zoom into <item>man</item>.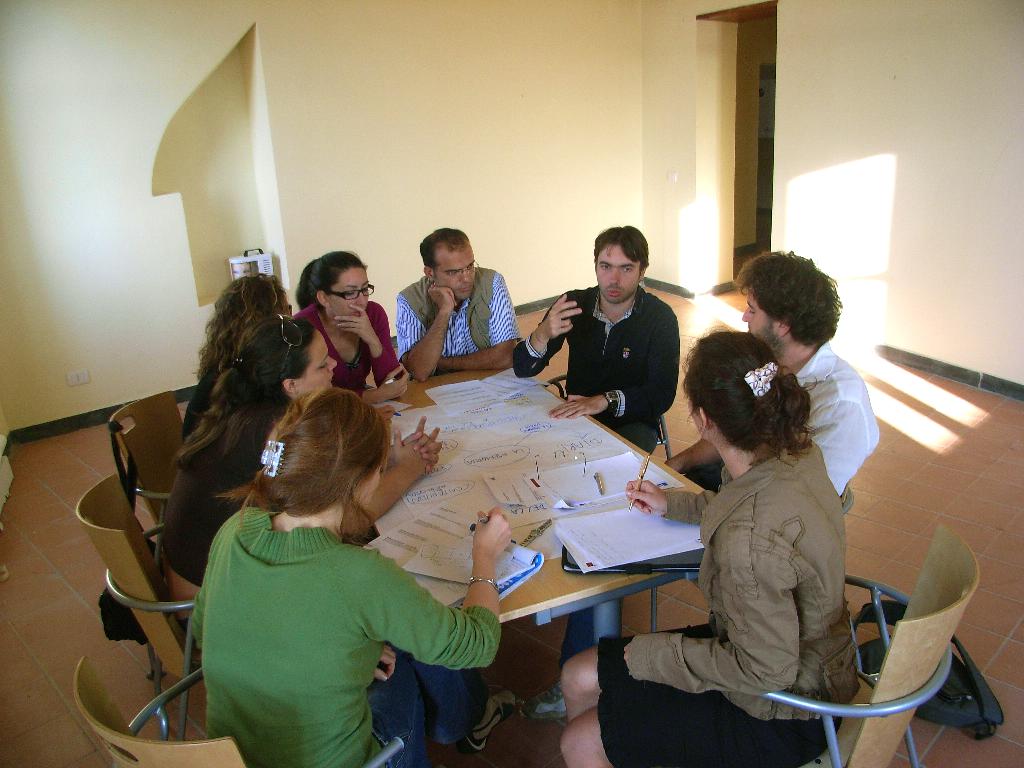
Zoom target: detection(527, 230, 694, 442).
